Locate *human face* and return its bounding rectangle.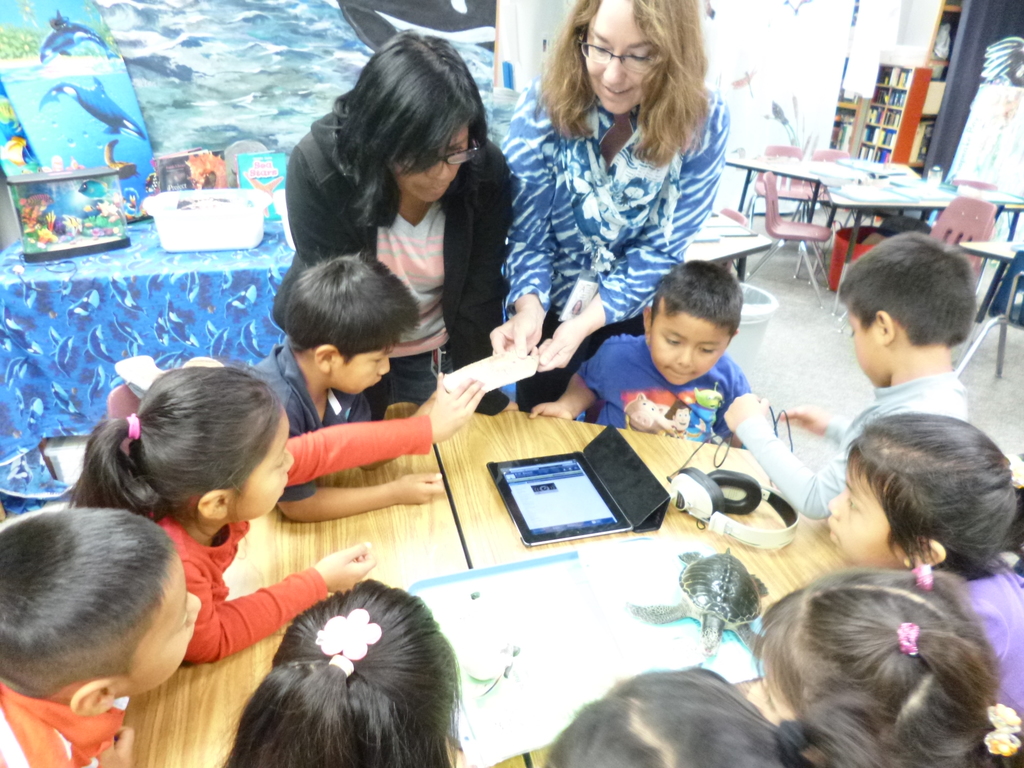
<bbox>650, 307, 729, 395</bbox>.
